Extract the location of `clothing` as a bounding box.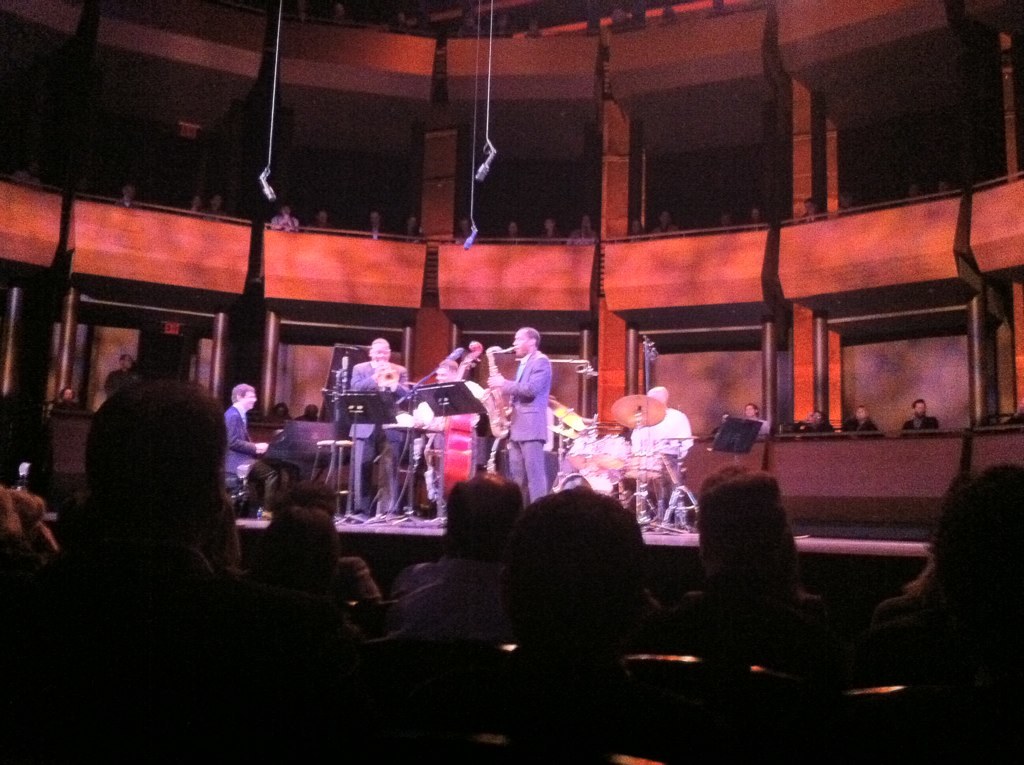
l=340, t=360, r=409, b=428.
